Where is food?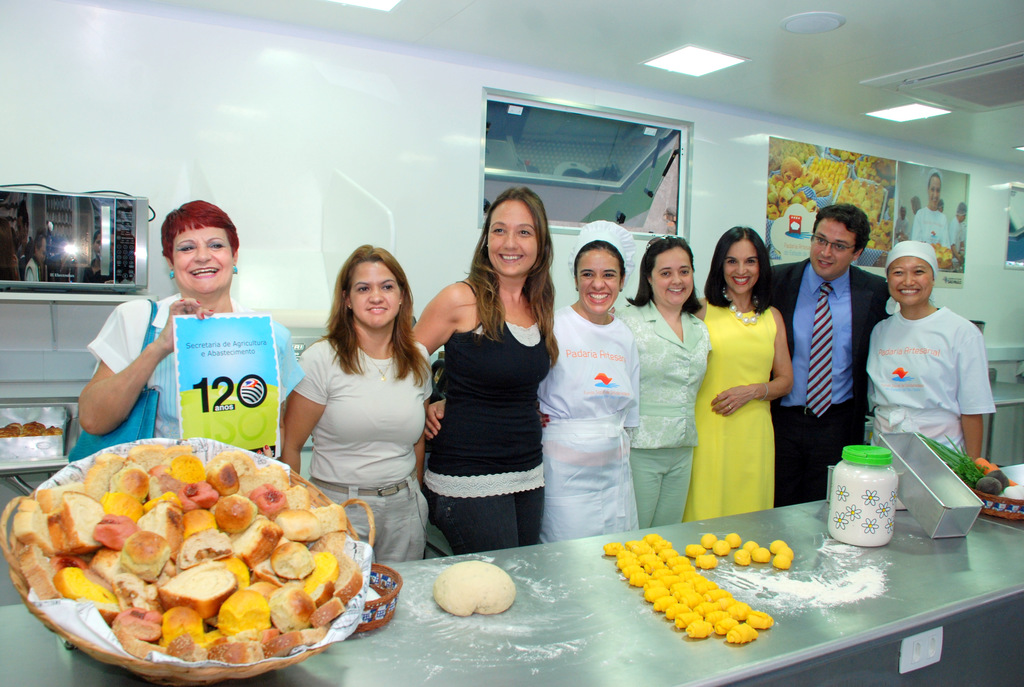
(x1=680, y1=590, x2=705, y2=608).
